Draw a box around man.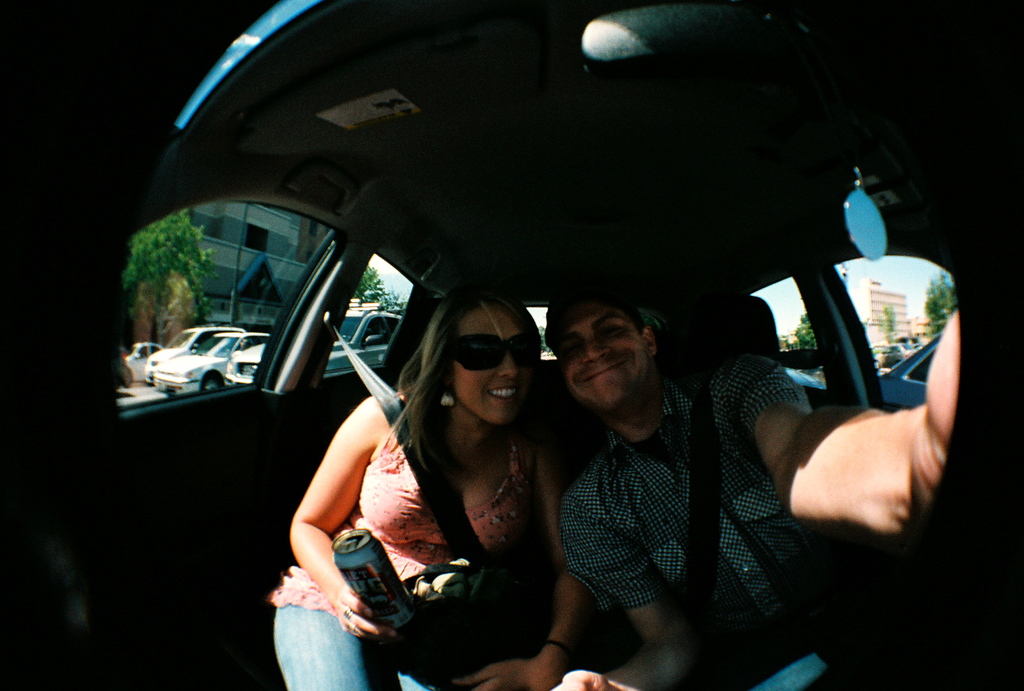
box=[539, 272, 964, 690].
